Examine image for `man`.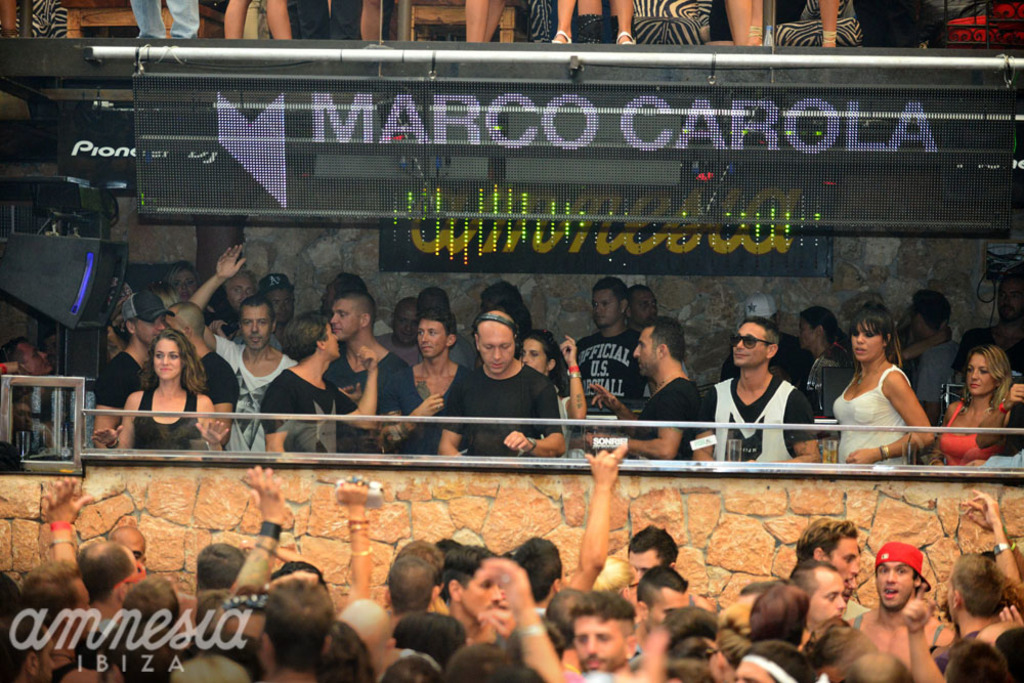
Examination result: <region>293, 0, 364, 41</region>.
